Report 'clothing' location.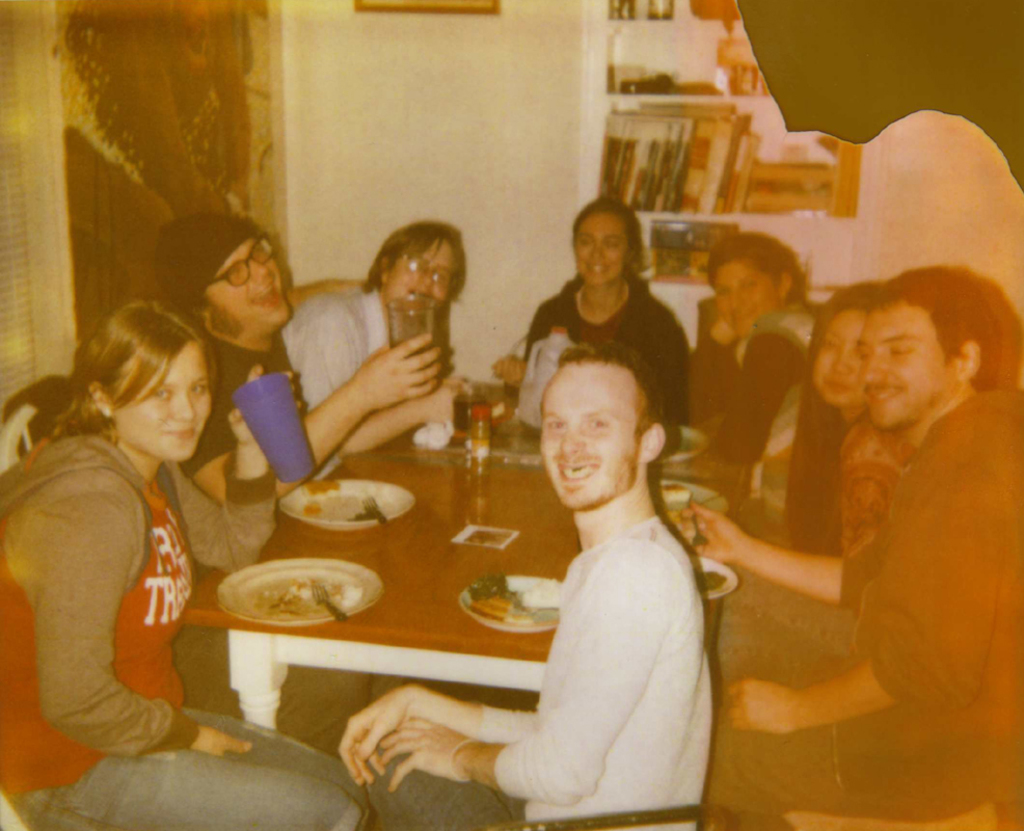
Report: bbox(288, 291, 392, 416).
